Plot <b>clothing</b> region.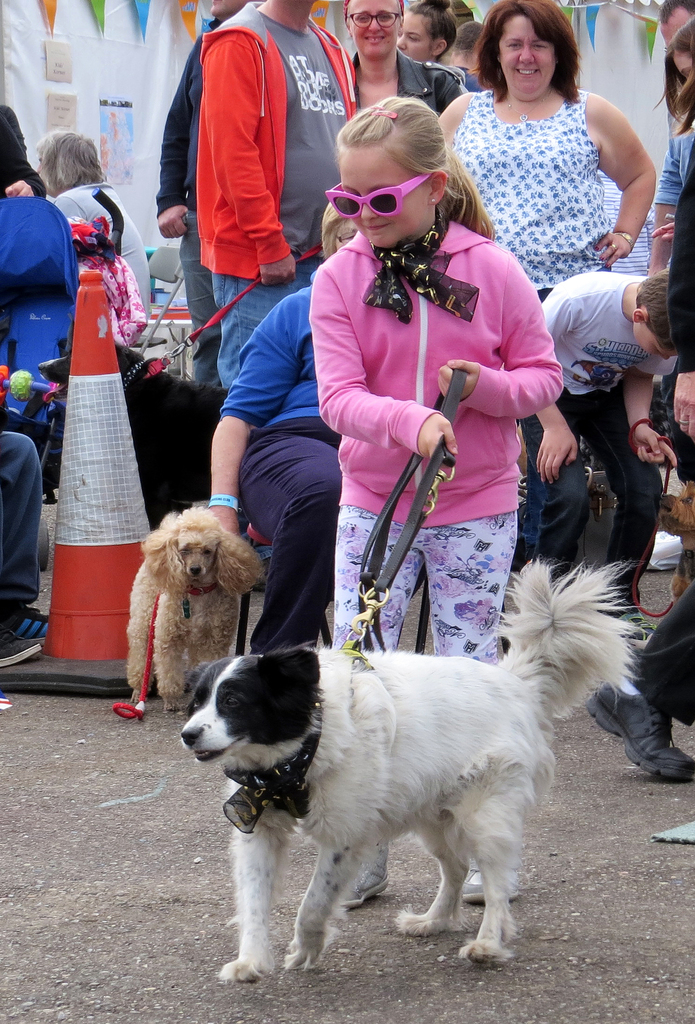
Plotted at x1=309, y1=211, x2=568, y2=671.
